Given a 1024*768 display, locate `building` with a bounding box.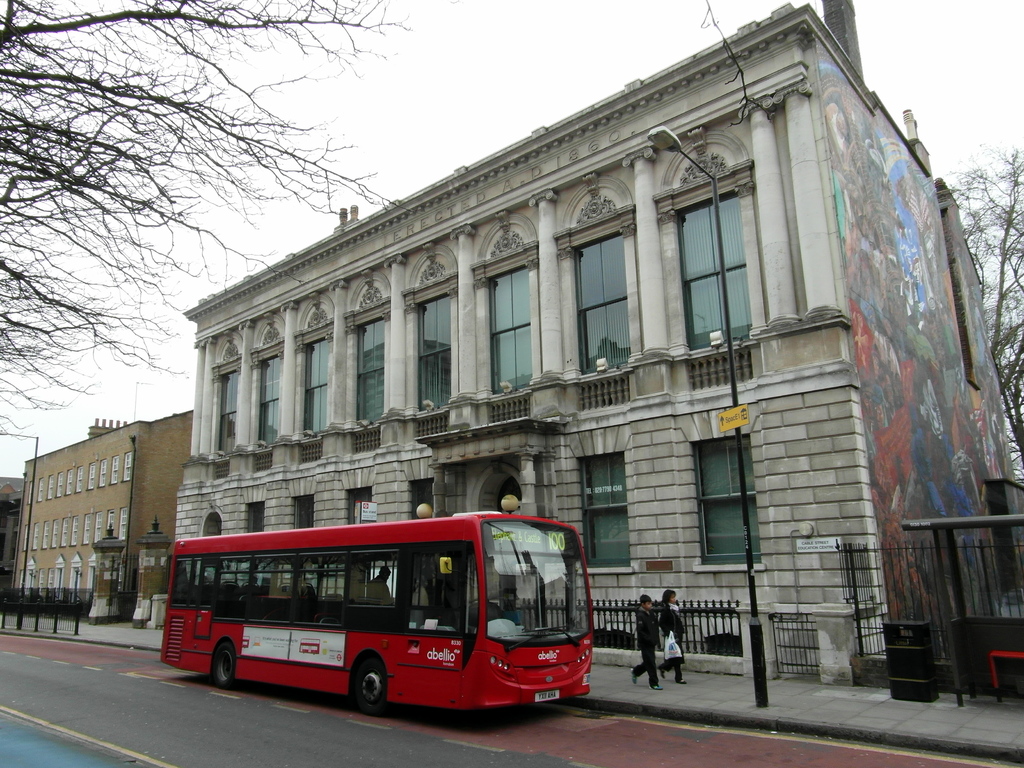
Located: [174,0,1023,689].
